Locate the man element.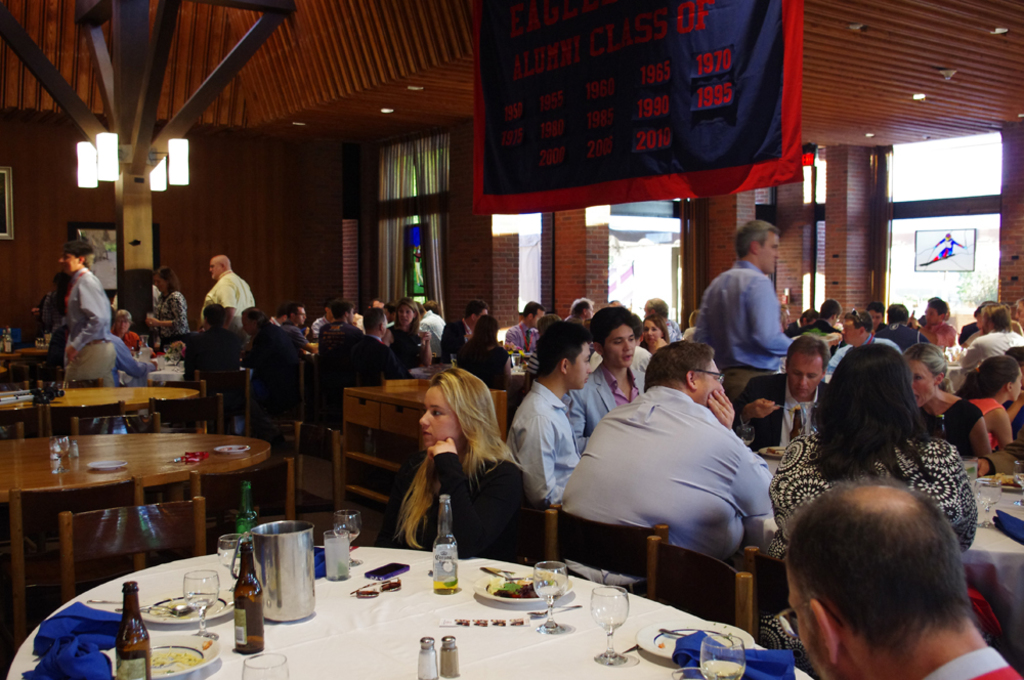
Element bbox: 706:225:815:413.
